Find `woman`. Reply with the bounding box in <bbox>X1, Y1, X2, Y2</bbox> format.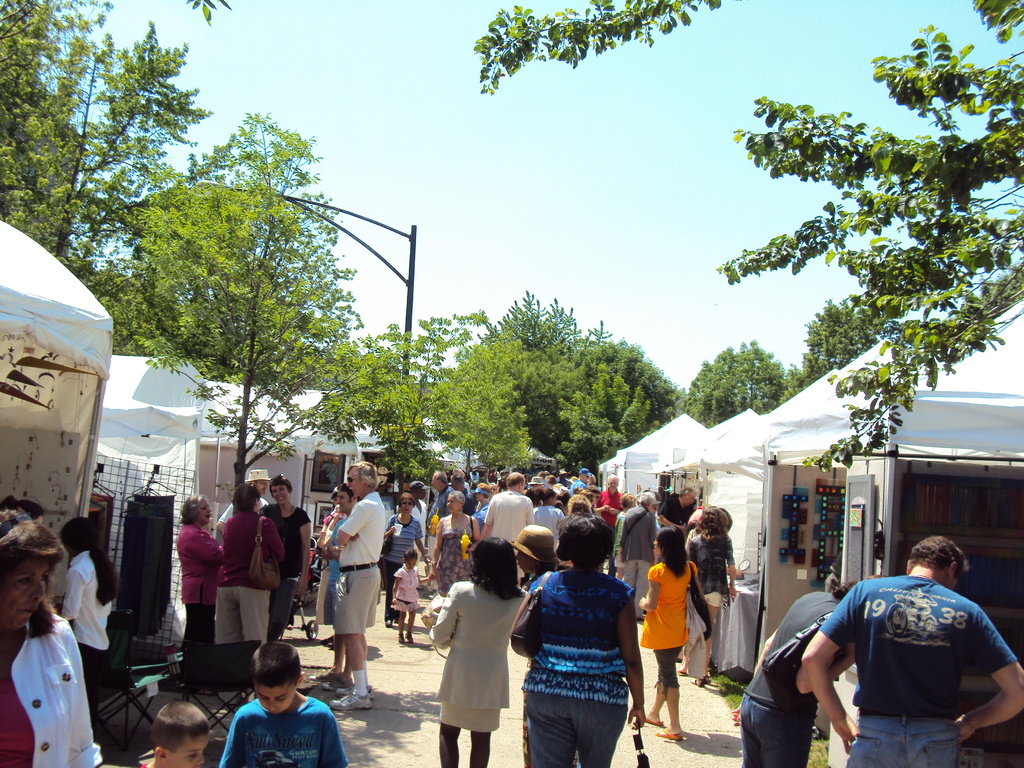
<bbox>209, 480, 288, 703</bbox>.
